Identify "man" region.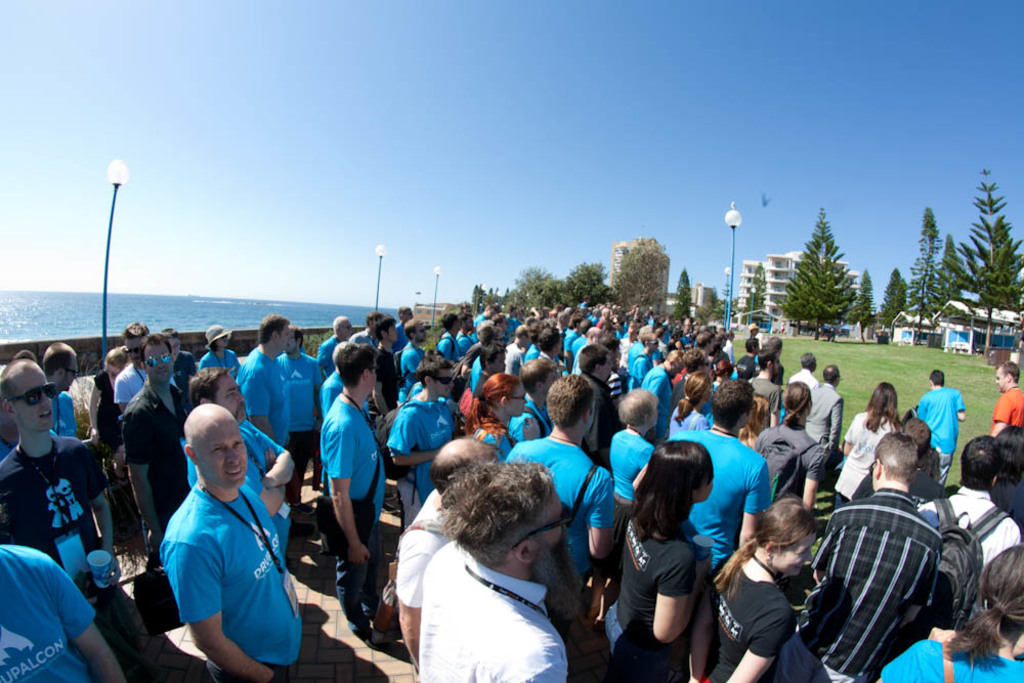
Region: <region>189, 359, 310, 496</region>.
